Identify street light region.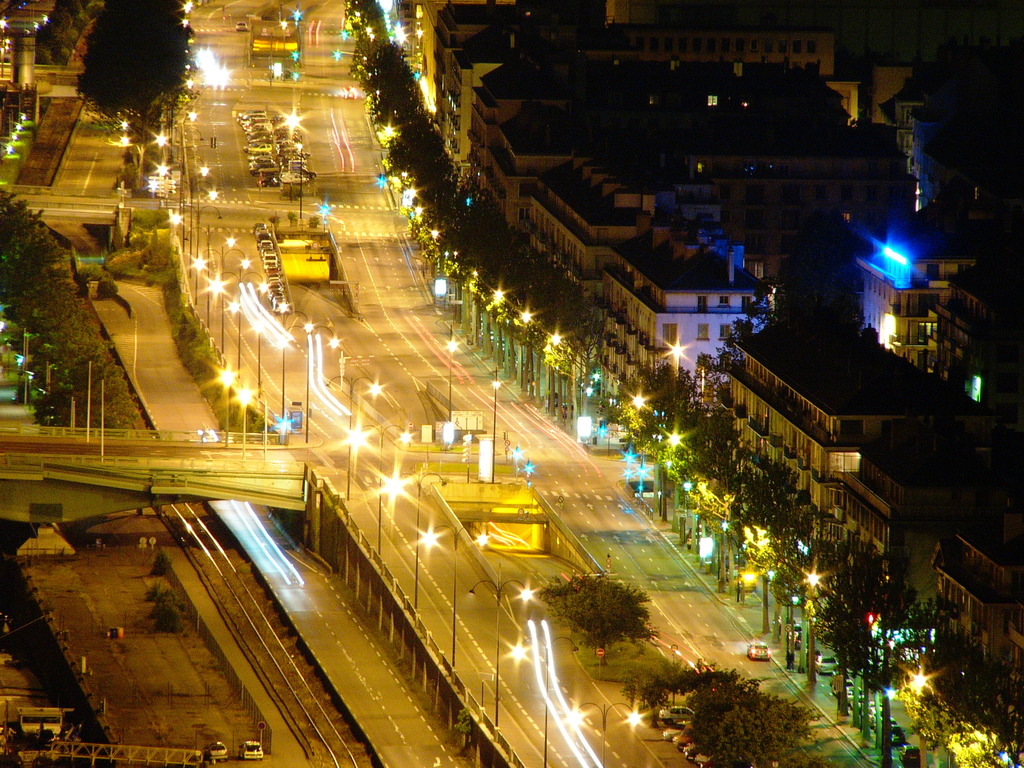
Region: region(382, 468, 450, 604).
